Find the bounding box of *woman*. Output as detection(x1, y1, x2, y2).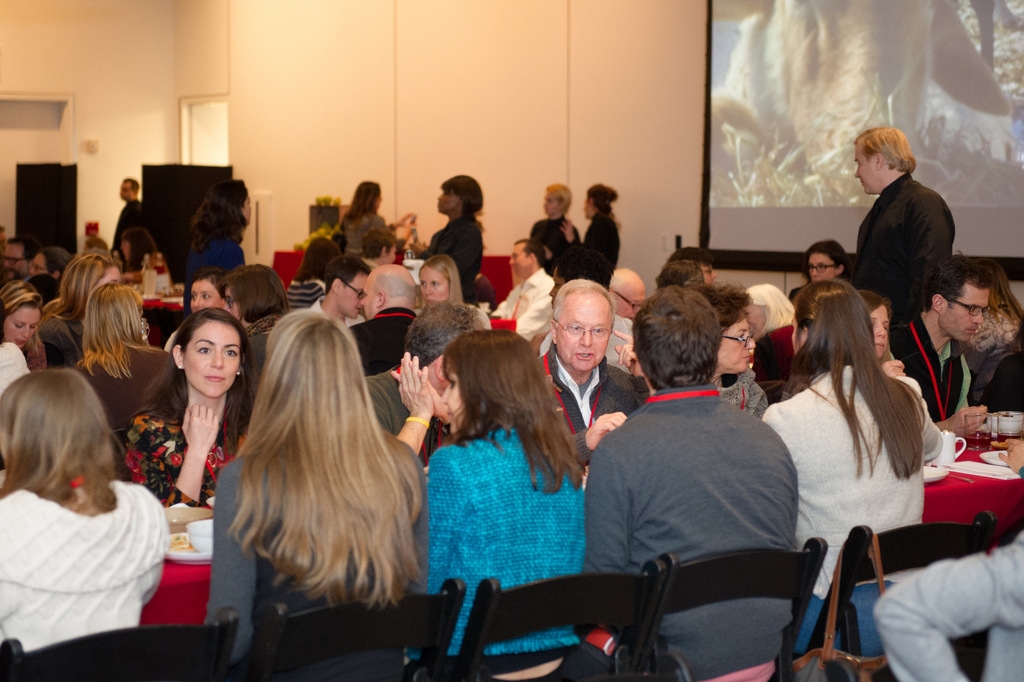
detection(431, 325, 585, 672).
